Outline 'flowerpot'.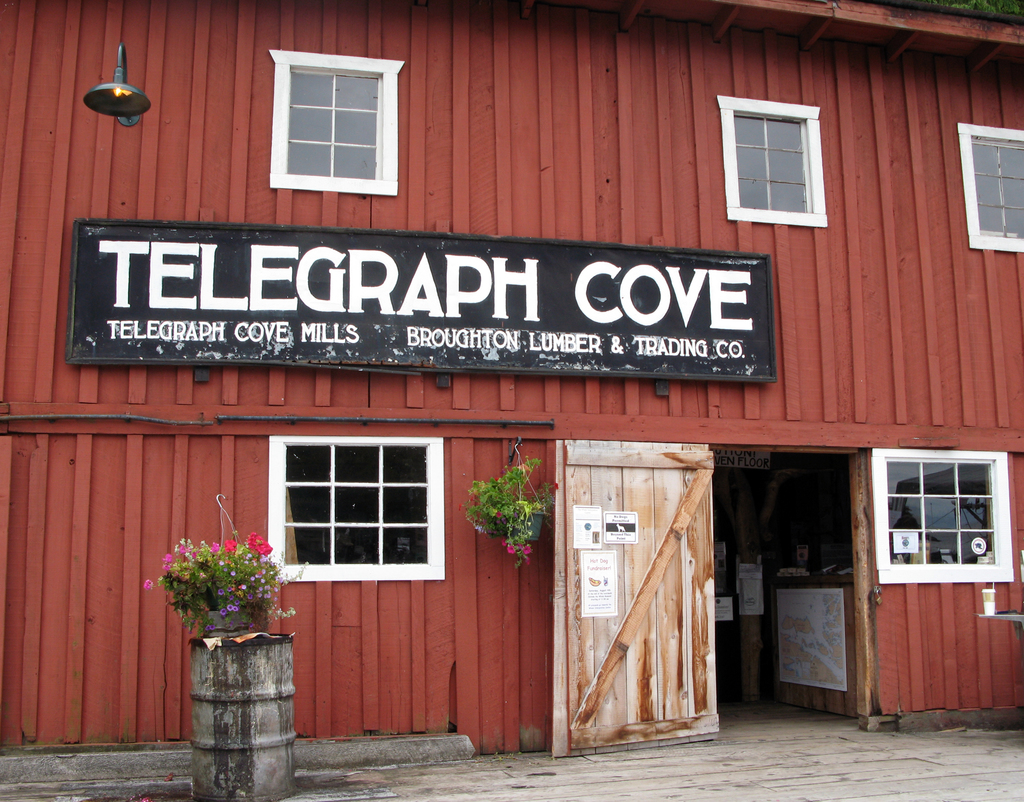
Outline: rect(504, 511, 549, 541).
